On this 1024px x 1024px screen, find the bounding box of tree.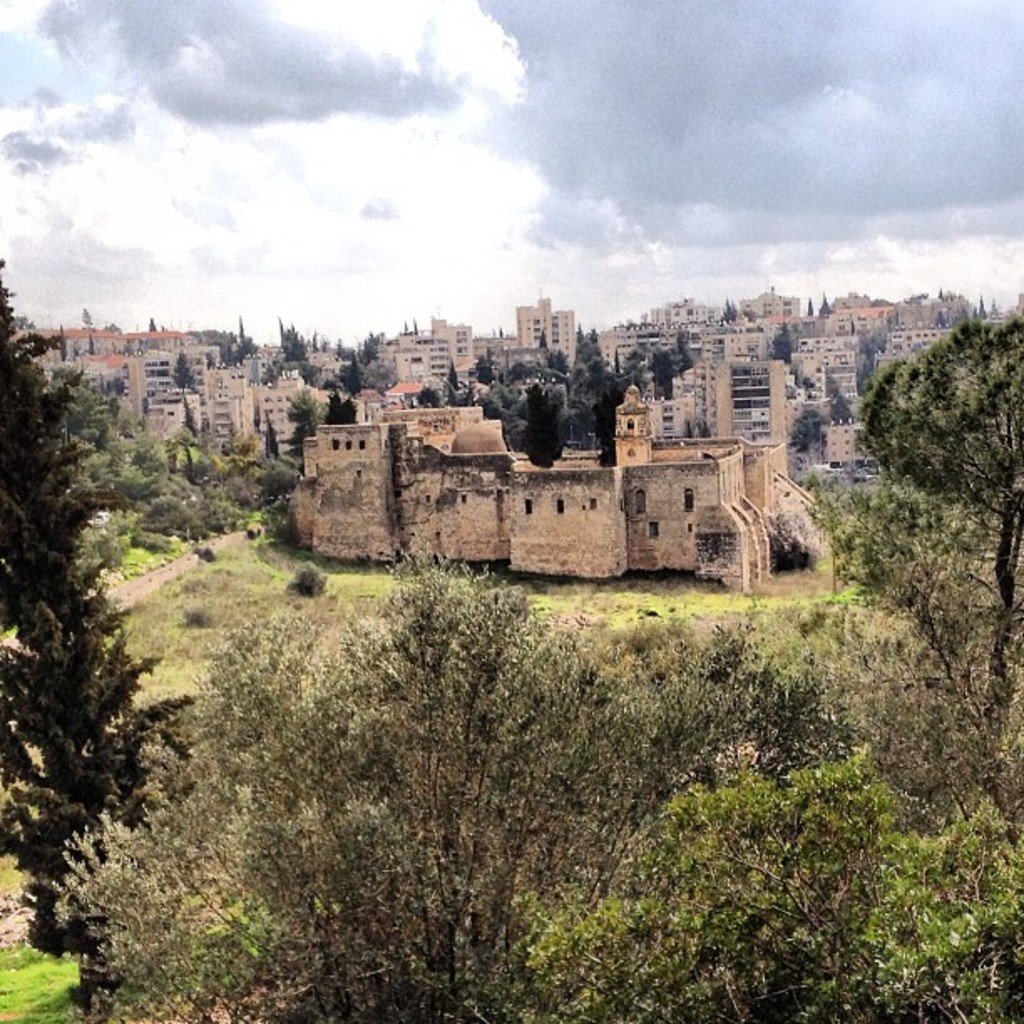
Bounding box: x1=176, y1=356, x2=192, y2=395.
